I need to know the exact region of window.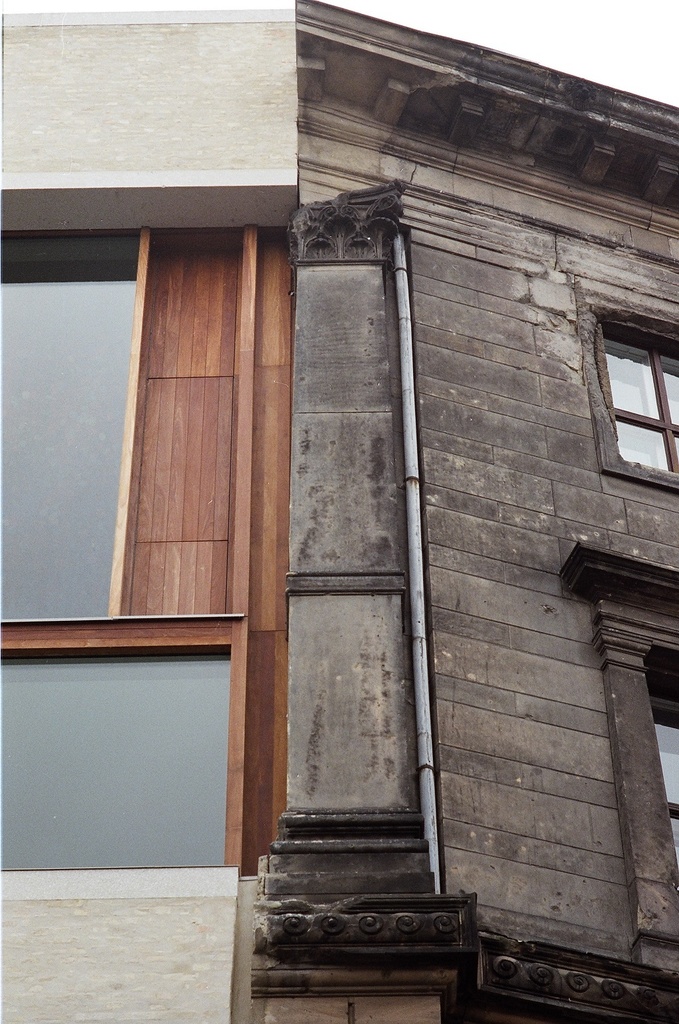
Region: [x1=647, y1=661, x2=678, y2=854].
